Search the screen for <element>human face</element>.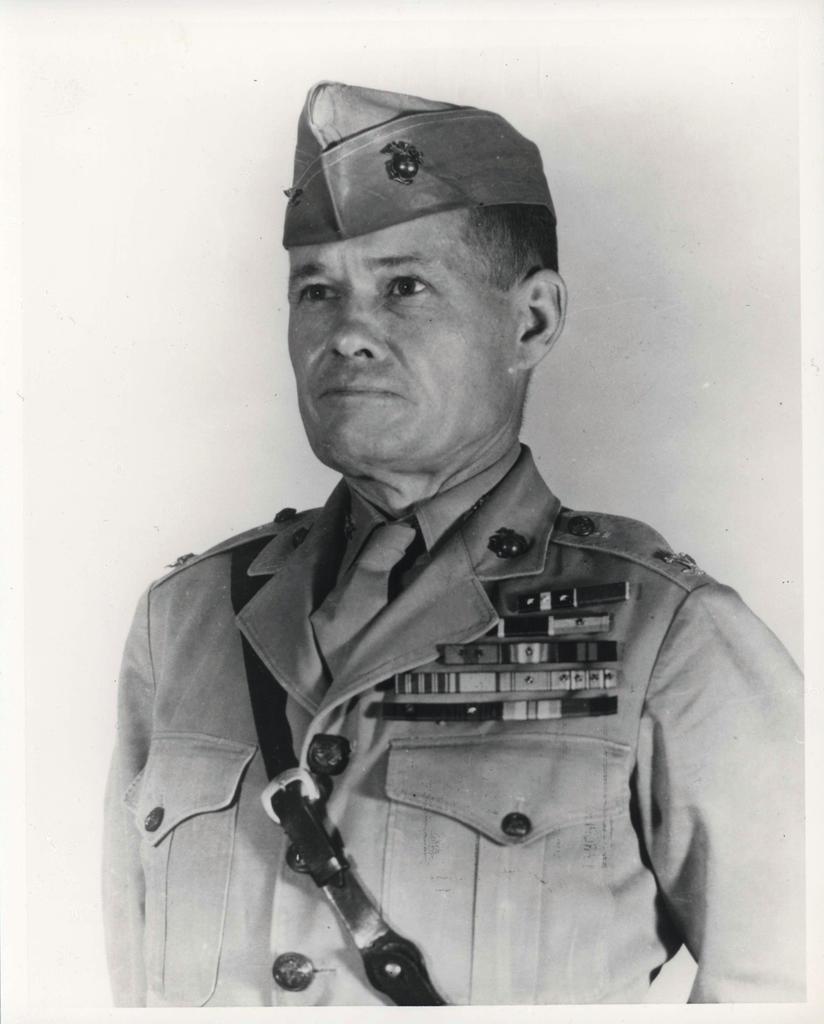
Found at {"left": 286, "top": 232, "right": 510, "bottom": 462}.
